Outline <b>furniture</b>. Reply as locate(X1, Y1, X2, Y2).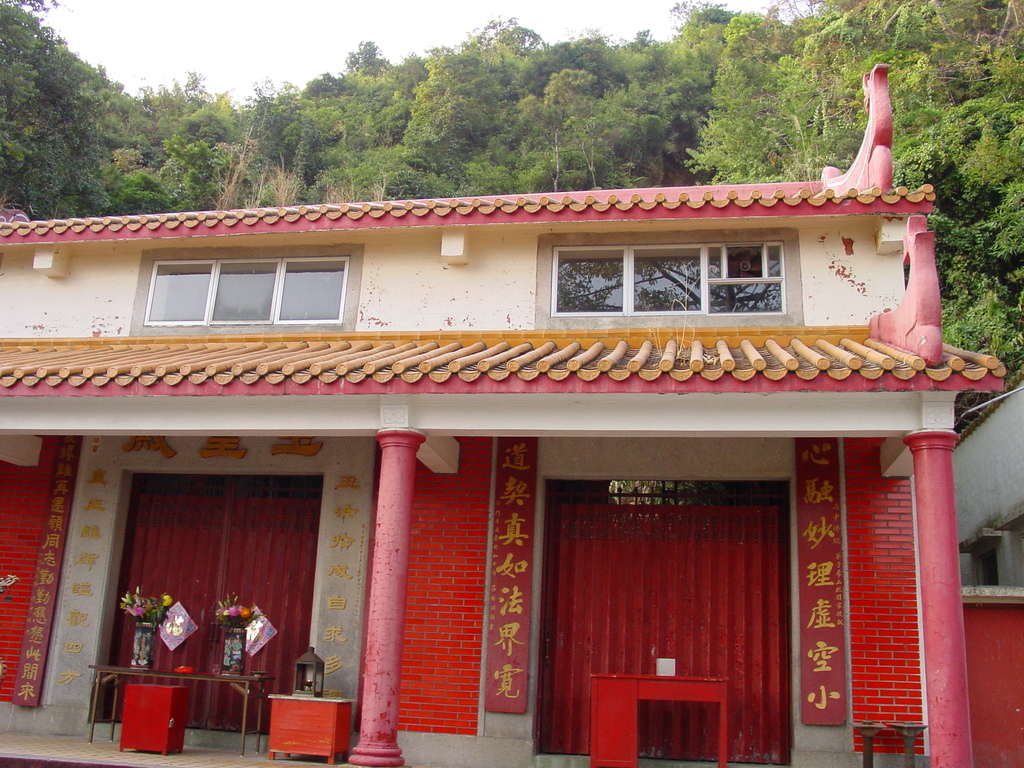
locate(265, 694, 359, 767).
